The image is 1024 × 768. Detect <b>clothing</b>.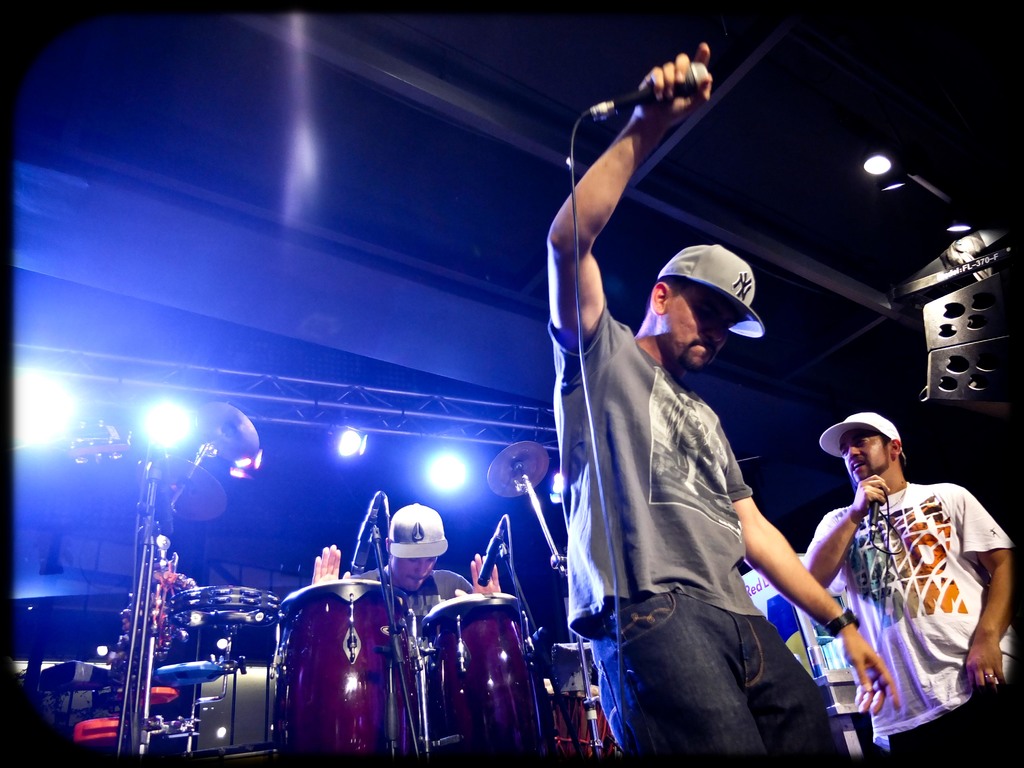
Detection: region(546, 296, 832, 749).
